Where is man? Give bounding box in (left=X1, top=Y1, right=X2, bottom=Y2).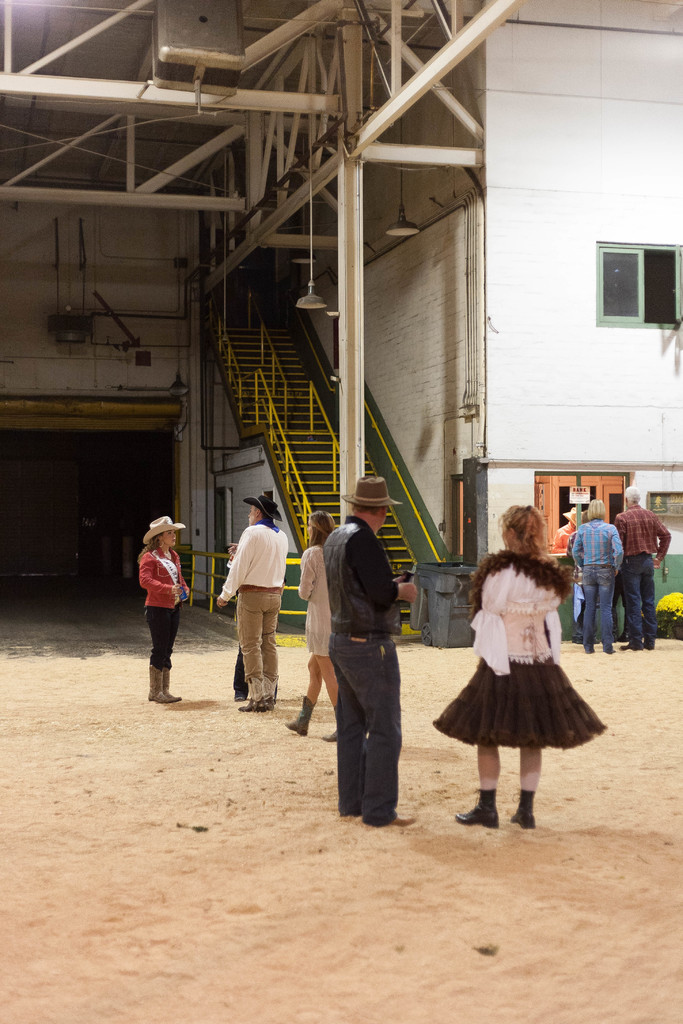
(left=218, top=502, right=293, bottom=720).
